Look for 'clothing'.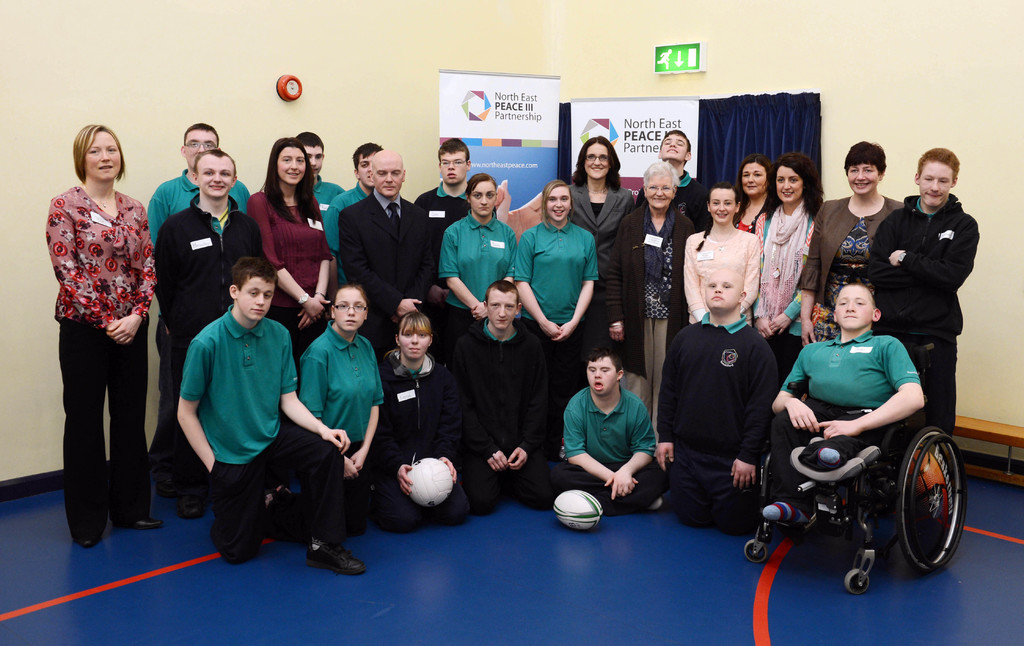
Found: [44, 172, 150, 502].
